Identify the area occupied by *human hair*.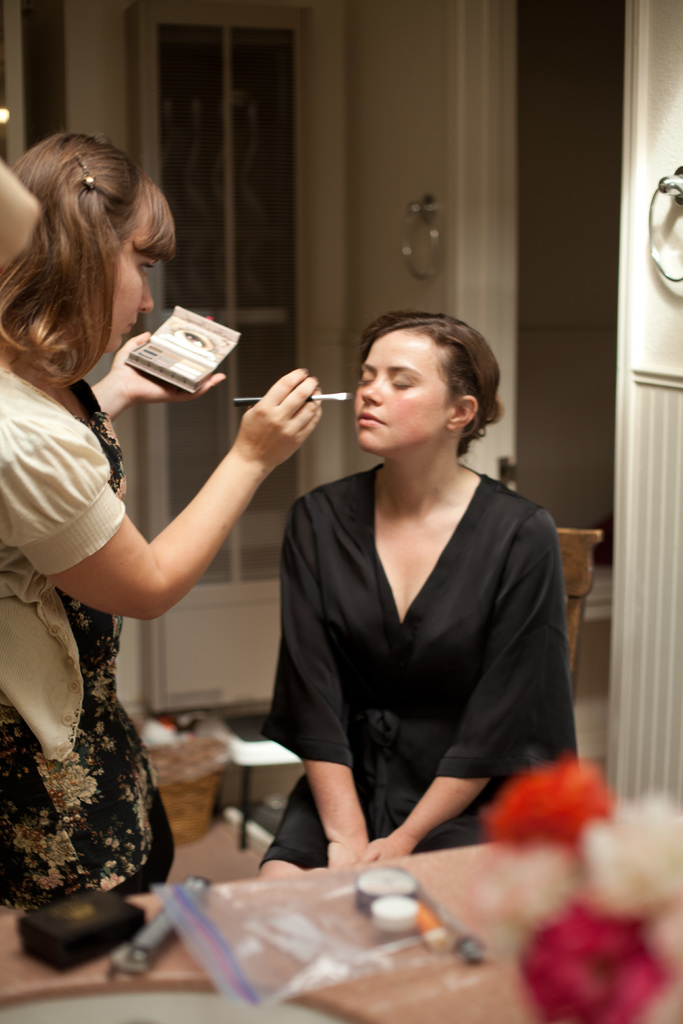
Area: (left=0, top=100, right=149, bottom=402).
